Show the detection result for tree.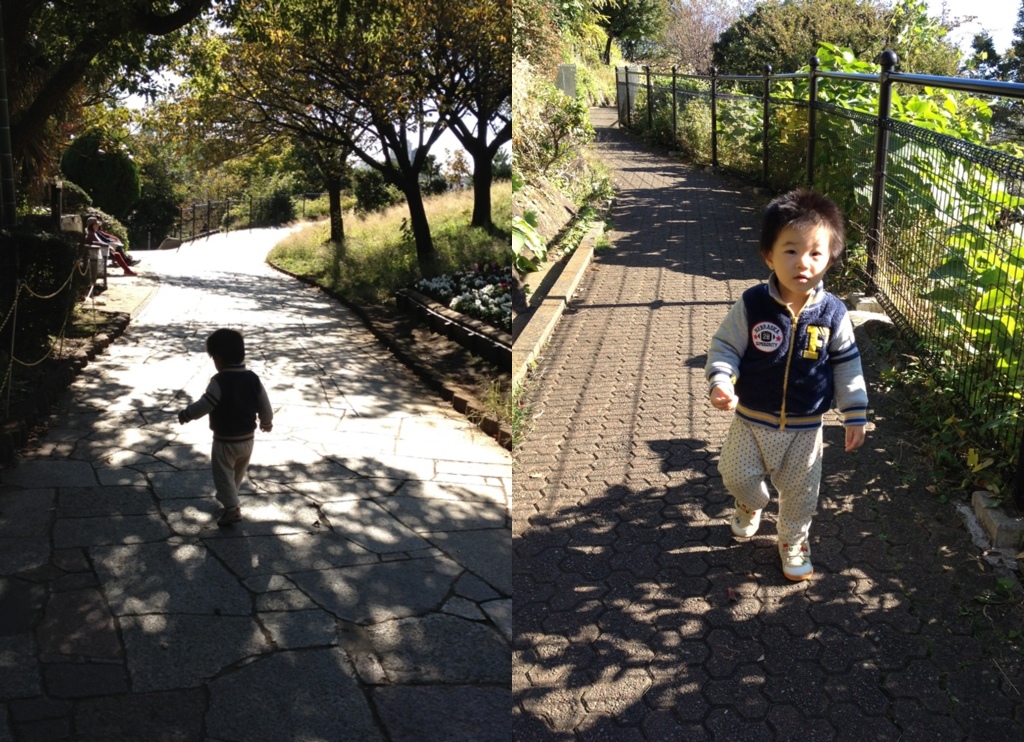
x1=525, y1=0, x2=569, y2=84.
